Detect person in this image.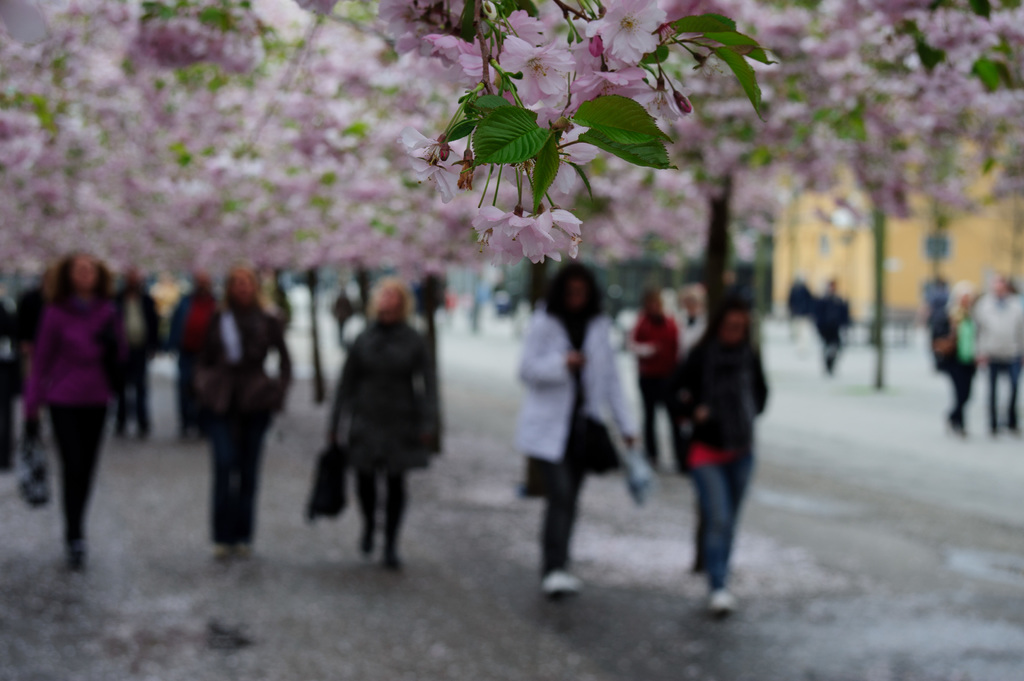
Detection: [left=328, top=287, right=351, bottom=351].
